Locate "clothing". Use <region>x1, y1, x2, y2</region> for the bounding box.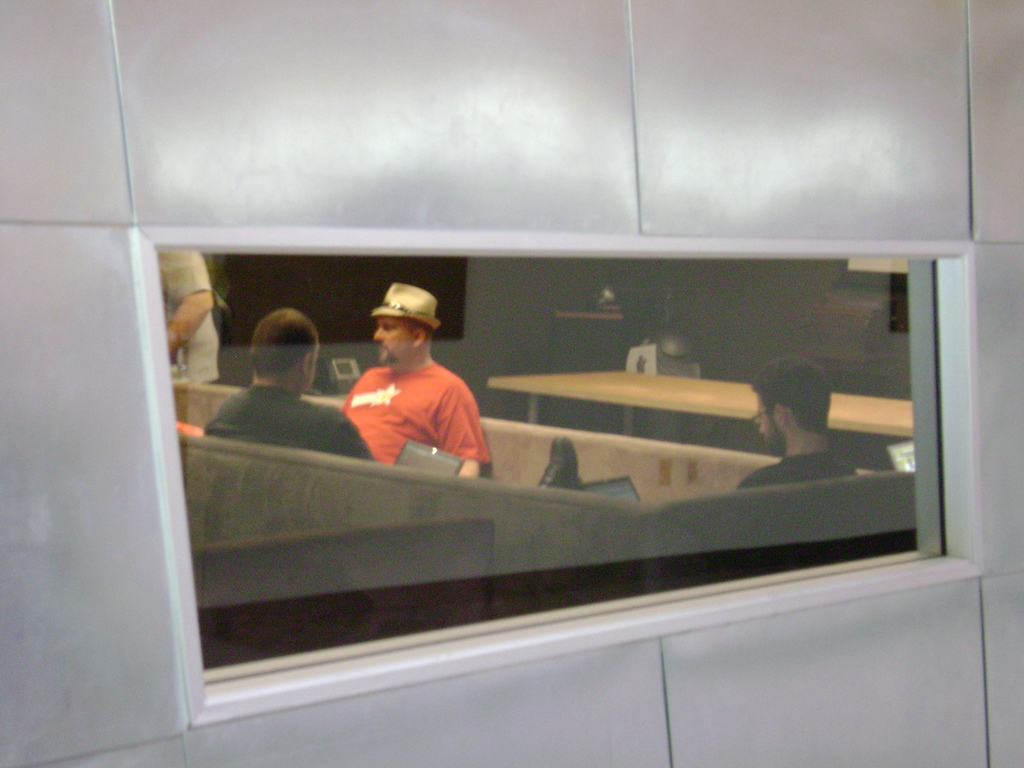
<region>157, 246, 220, 387</region>.
